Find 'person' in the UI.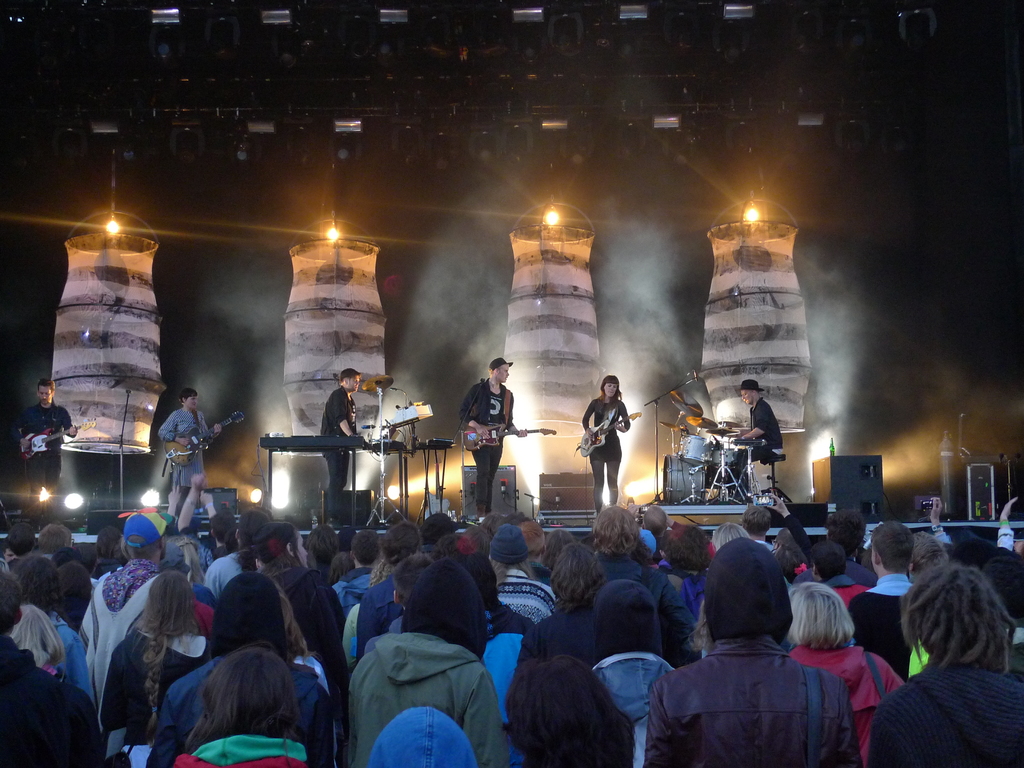
UI element at rect(584, 376, 632, 516).
